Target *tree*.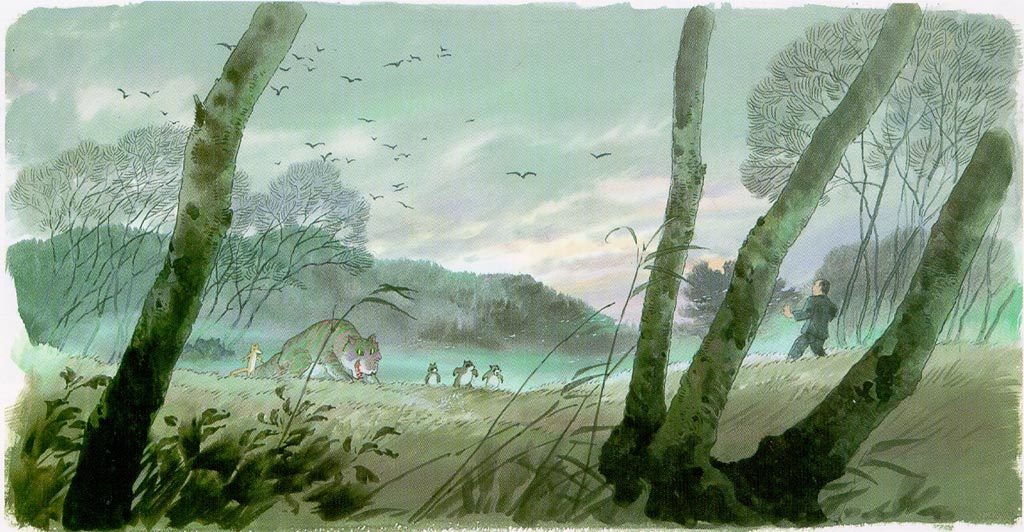
Target region: {"x1": 5, "y1": 119, "x2": 188, "y2": 375}.
